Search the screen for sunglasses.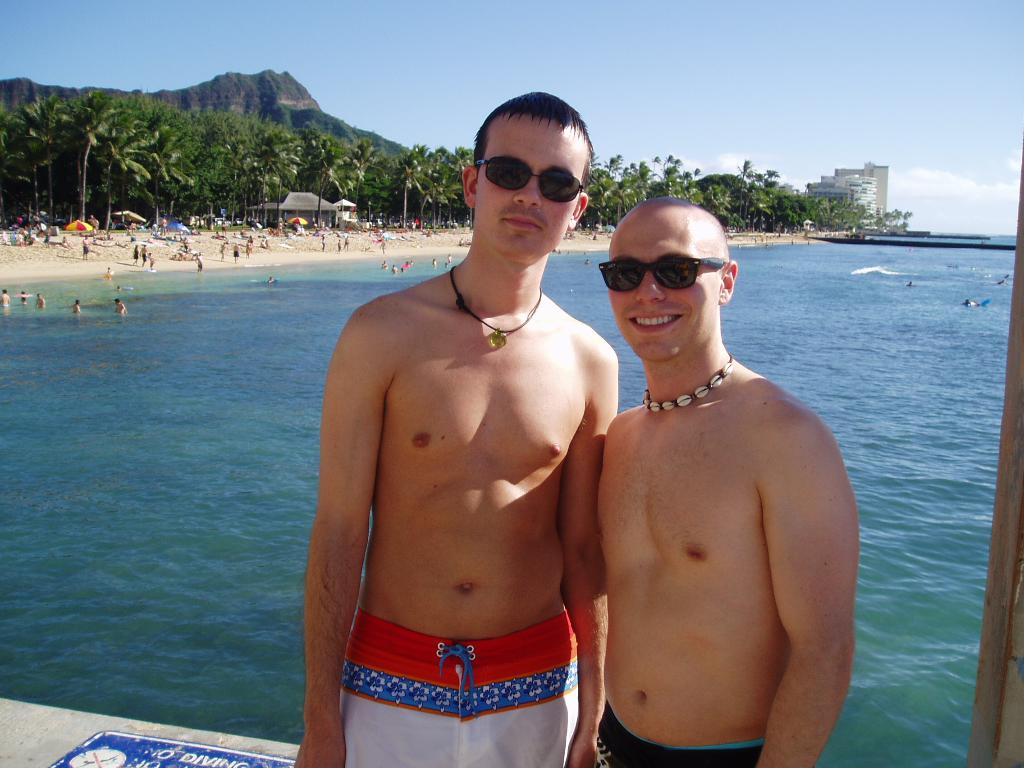
Found at x1=596, y1=260, x2=726, y2=291.
